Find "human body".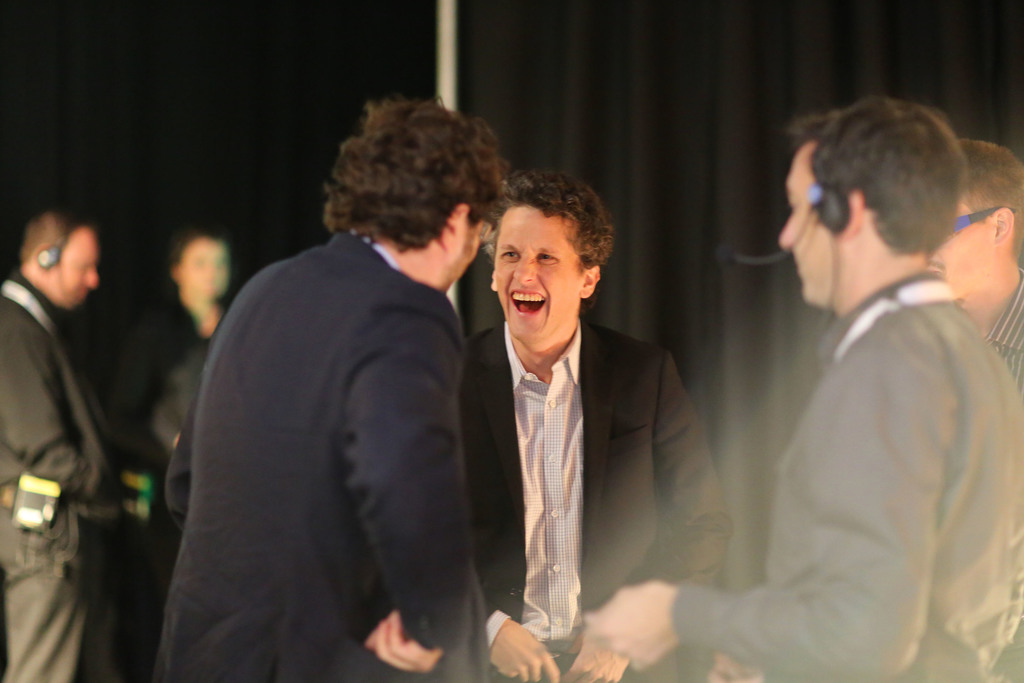
[x1=460, y1=310, x2=734, y2=682].
